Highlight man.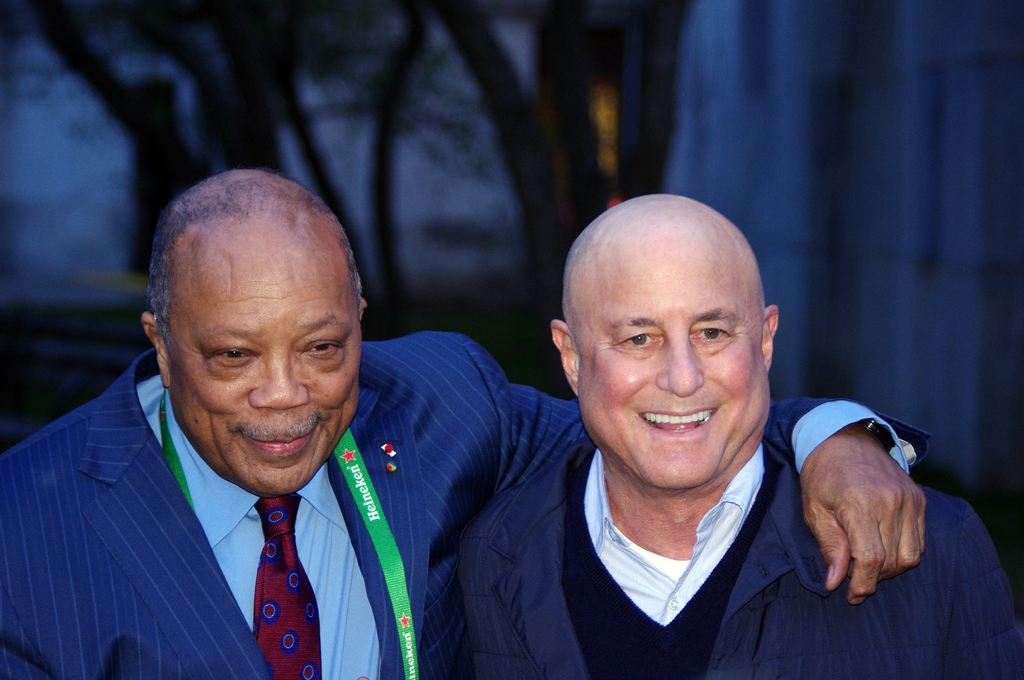
Highlighted region: 0 169 927 679.
